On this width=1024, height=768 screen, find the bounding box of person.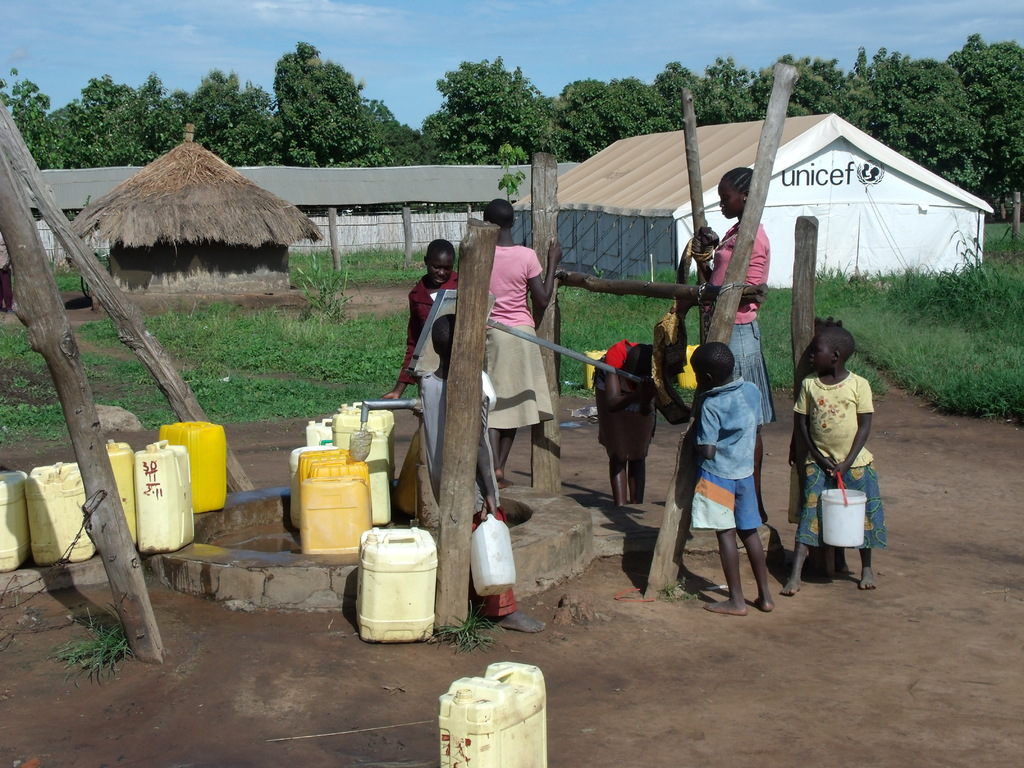
Bounding box: rect(384, 249, 468, 388).
